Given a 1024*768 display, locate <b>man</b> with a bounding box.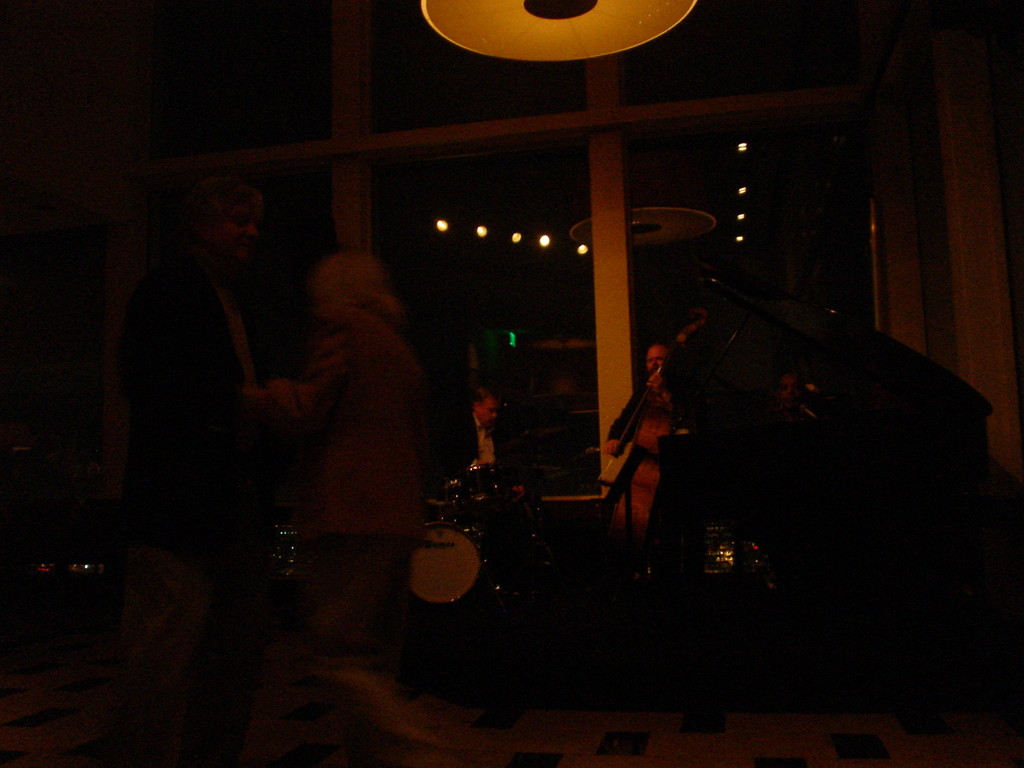
Located: [600, 344, 680, 593].
